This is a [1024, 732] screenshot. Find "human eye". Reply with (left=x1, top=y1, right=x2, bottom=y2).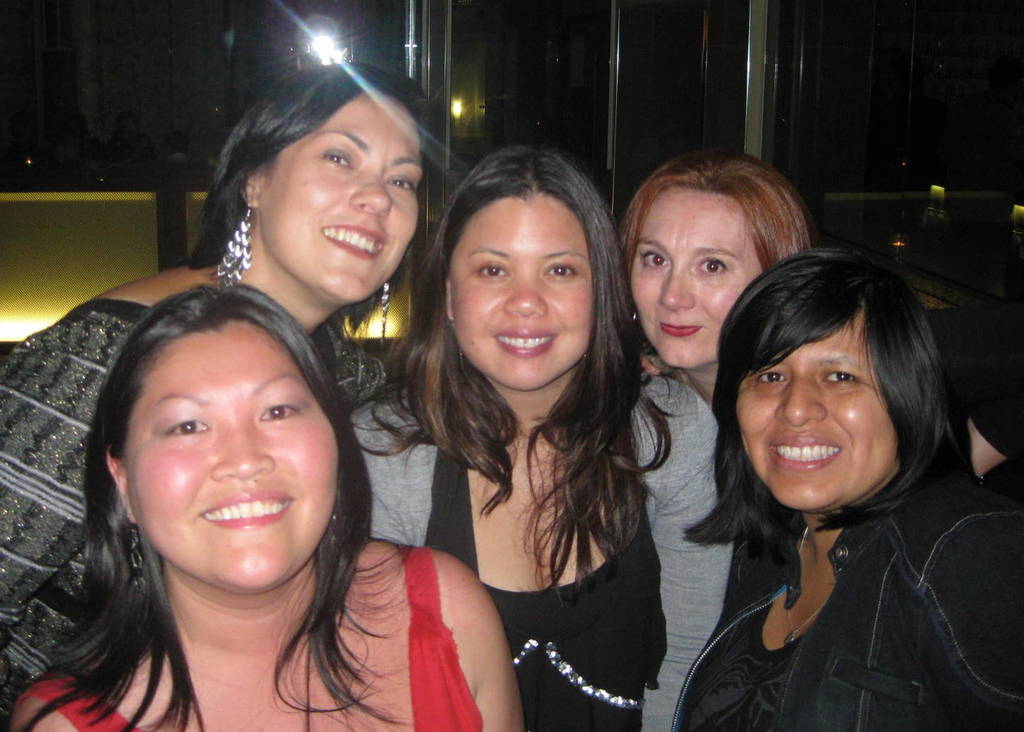
(left=310, top=145, right=363, bottom=172).
